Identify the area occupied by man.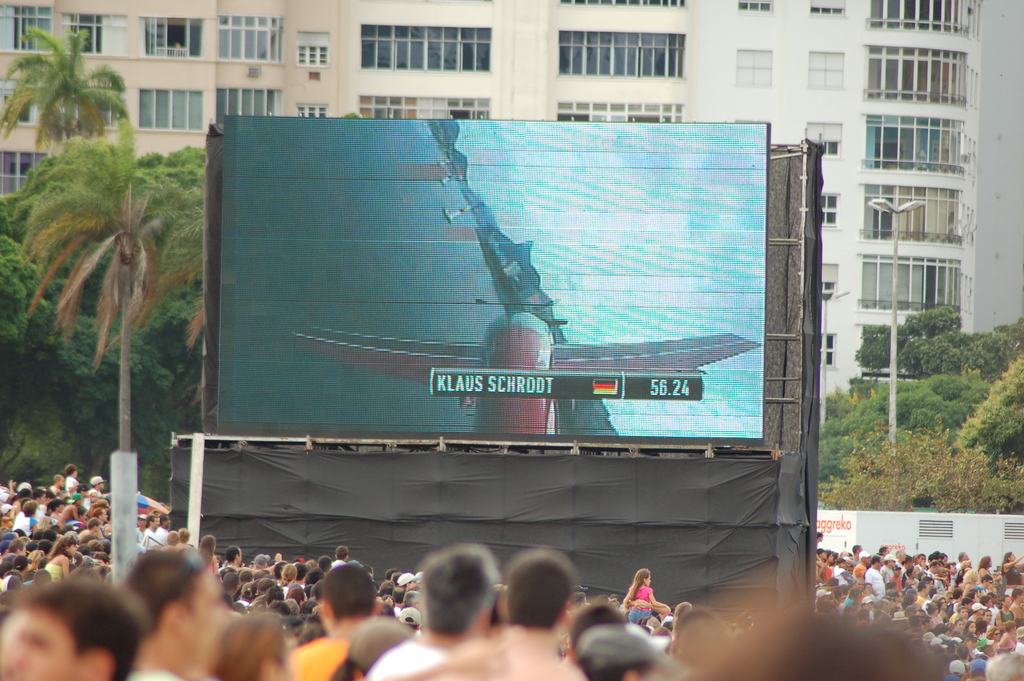
Area: Rect(854, 548, 879, 578).
